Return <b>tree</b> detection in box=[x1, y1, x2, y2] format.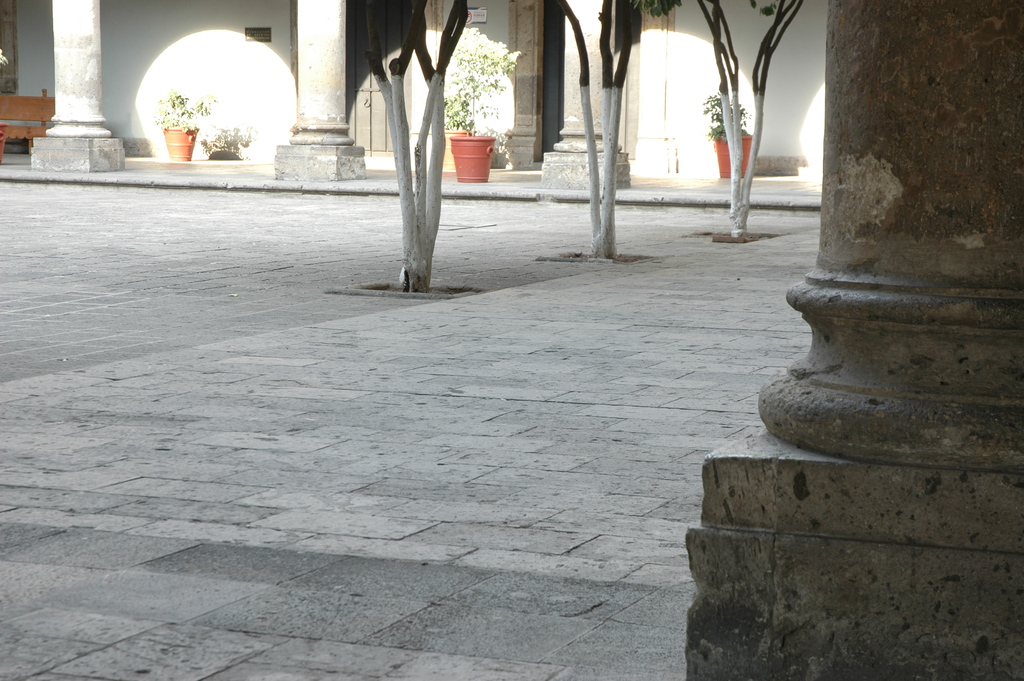
box=[365, 15, 463, 289].
